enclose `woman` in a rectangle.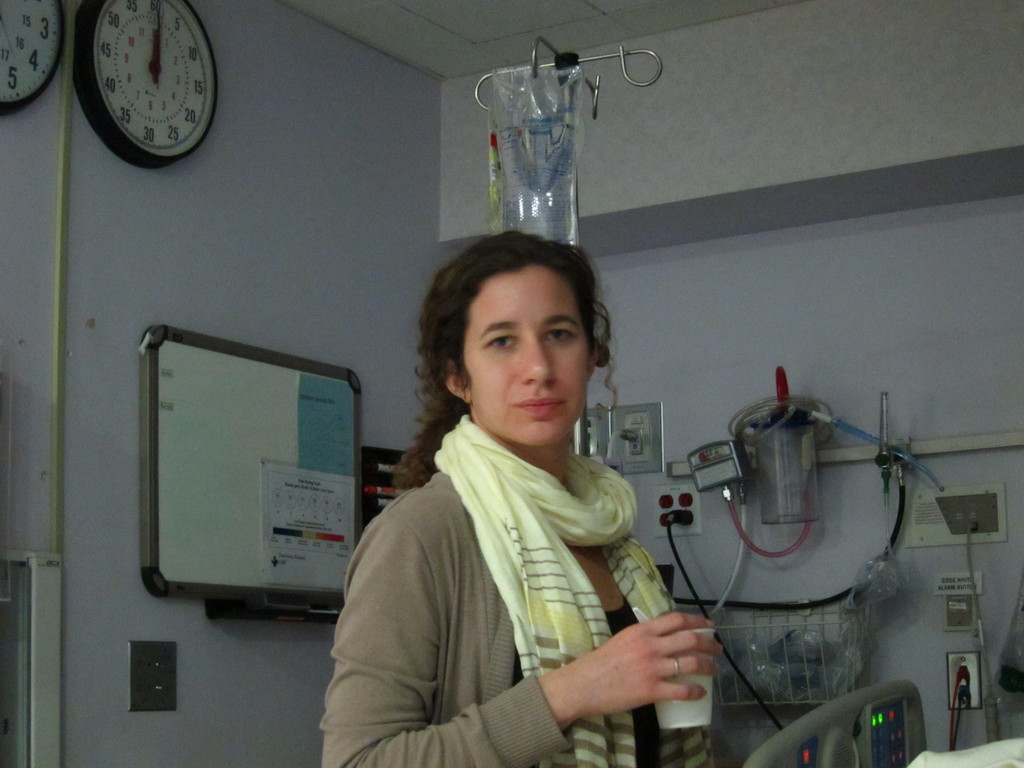
339:221:696:766.
